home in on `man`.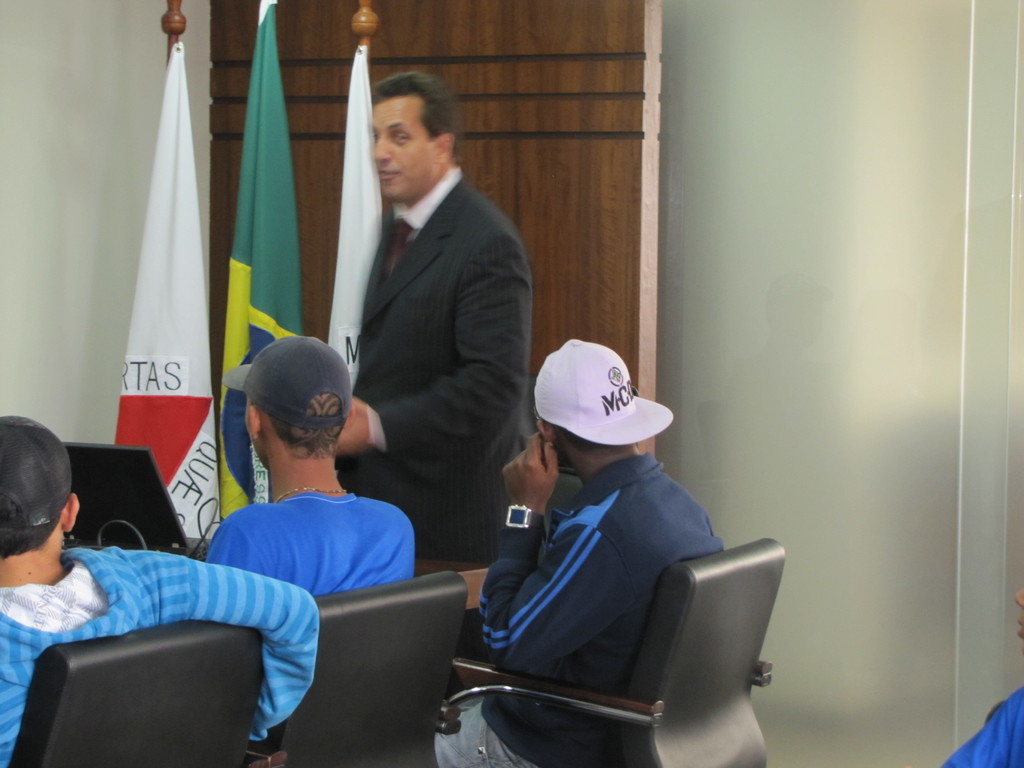
Homed in at detection(299, 58, 532, 598).
